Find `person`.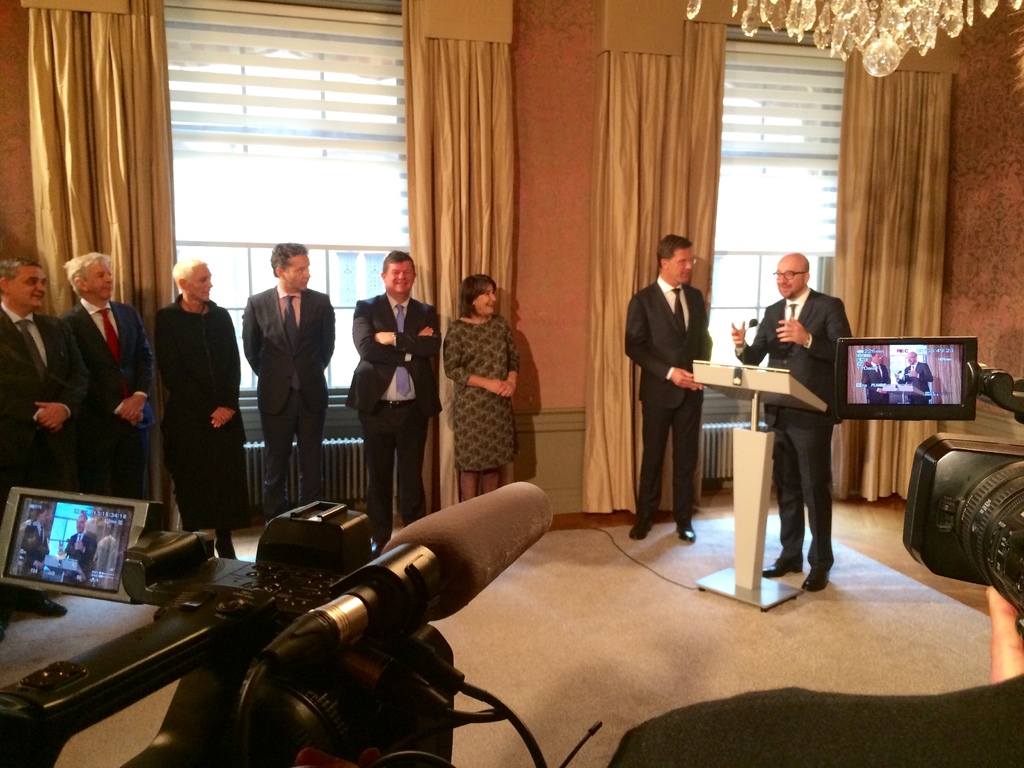
(left=244, top=245, right=339, bottom=515).
